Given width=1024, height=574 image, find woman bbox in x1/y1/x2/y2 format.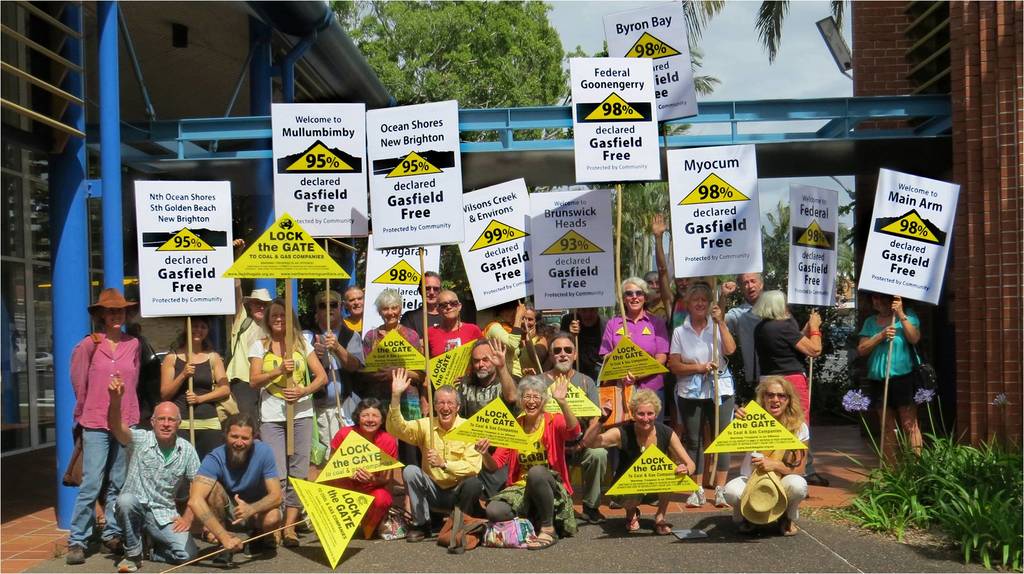
481/300/524/396.
